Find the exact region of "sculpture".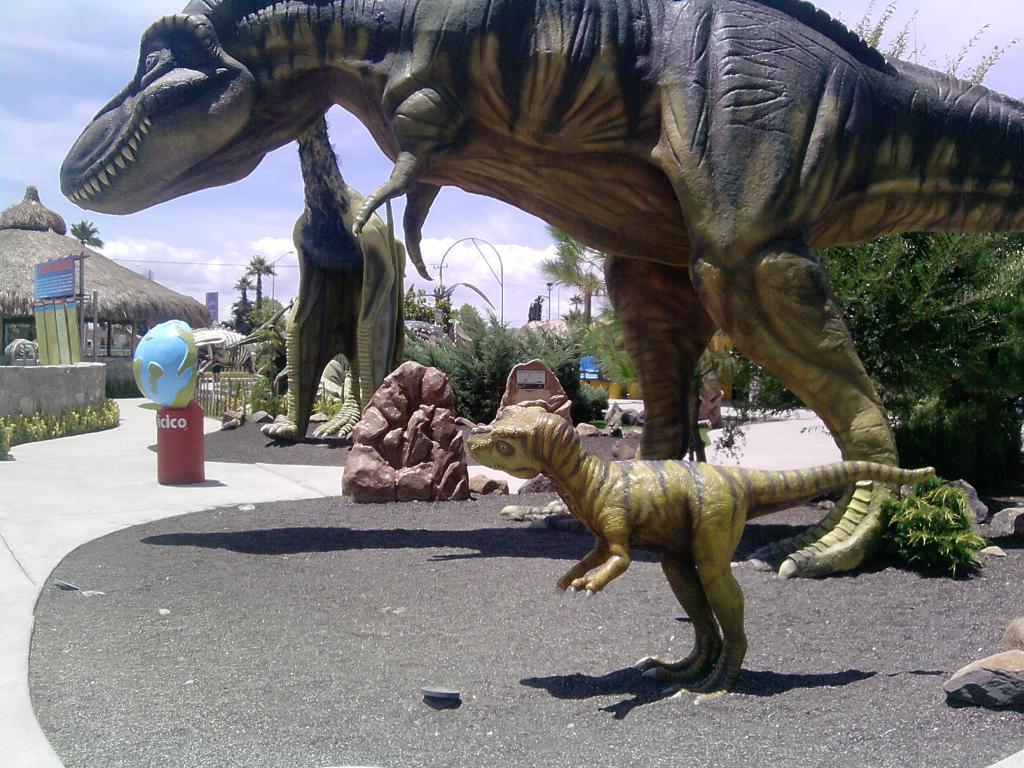
Exact region: [464,401,938,703].
